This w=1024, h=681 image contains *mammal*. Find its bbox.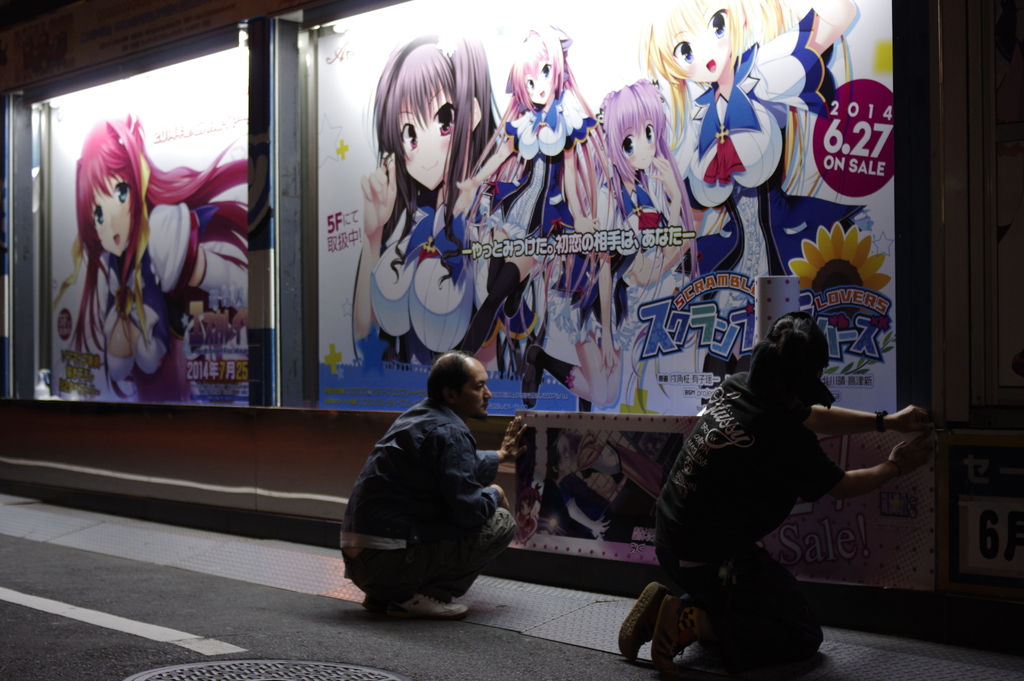
detection(335, 346, 529, 615).
